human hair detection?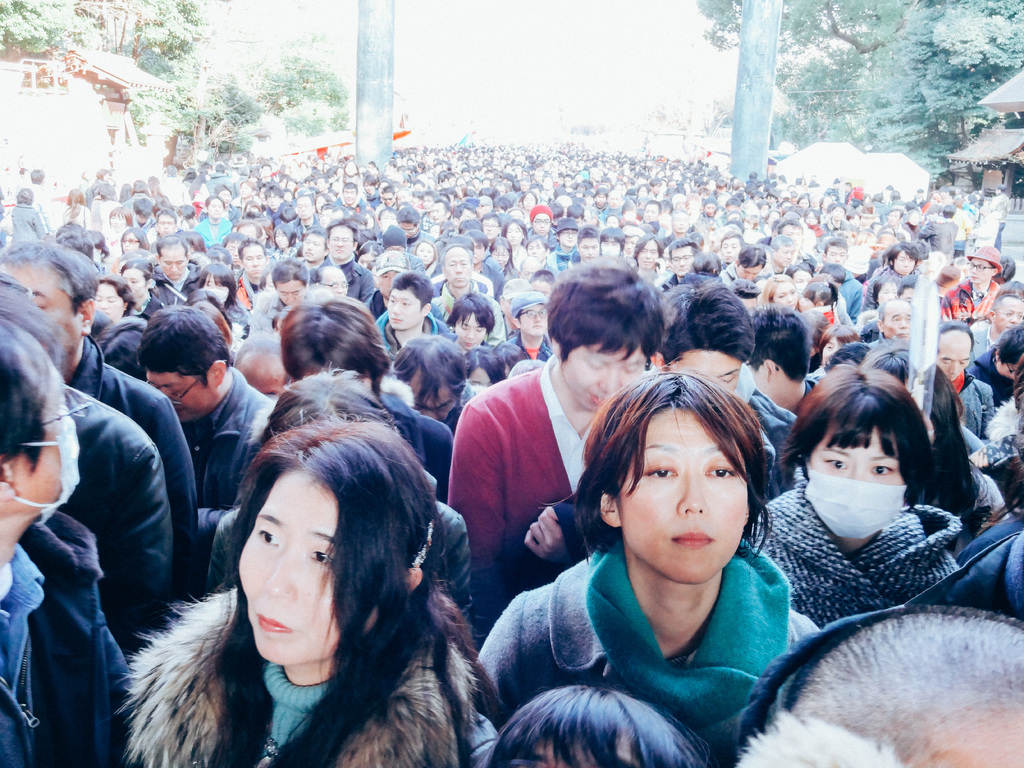
(x1=52, y1=223, x2=93, y2=262)
